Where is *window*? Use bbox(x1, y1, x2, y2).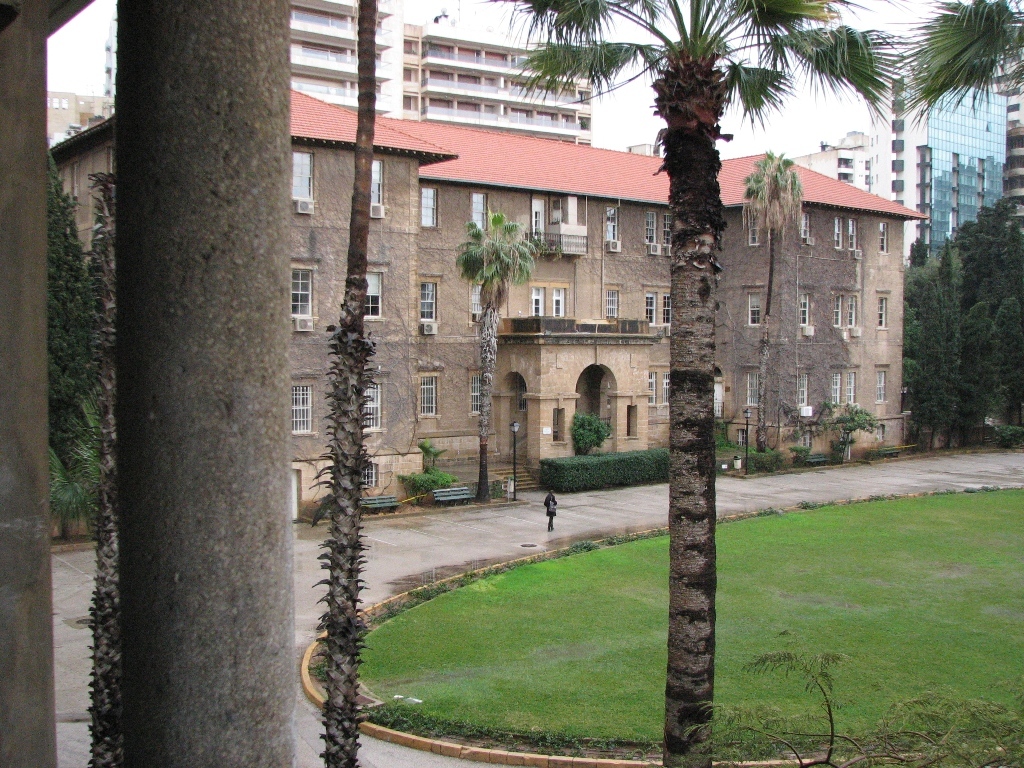
bbox(748, 212, 758, 245).
